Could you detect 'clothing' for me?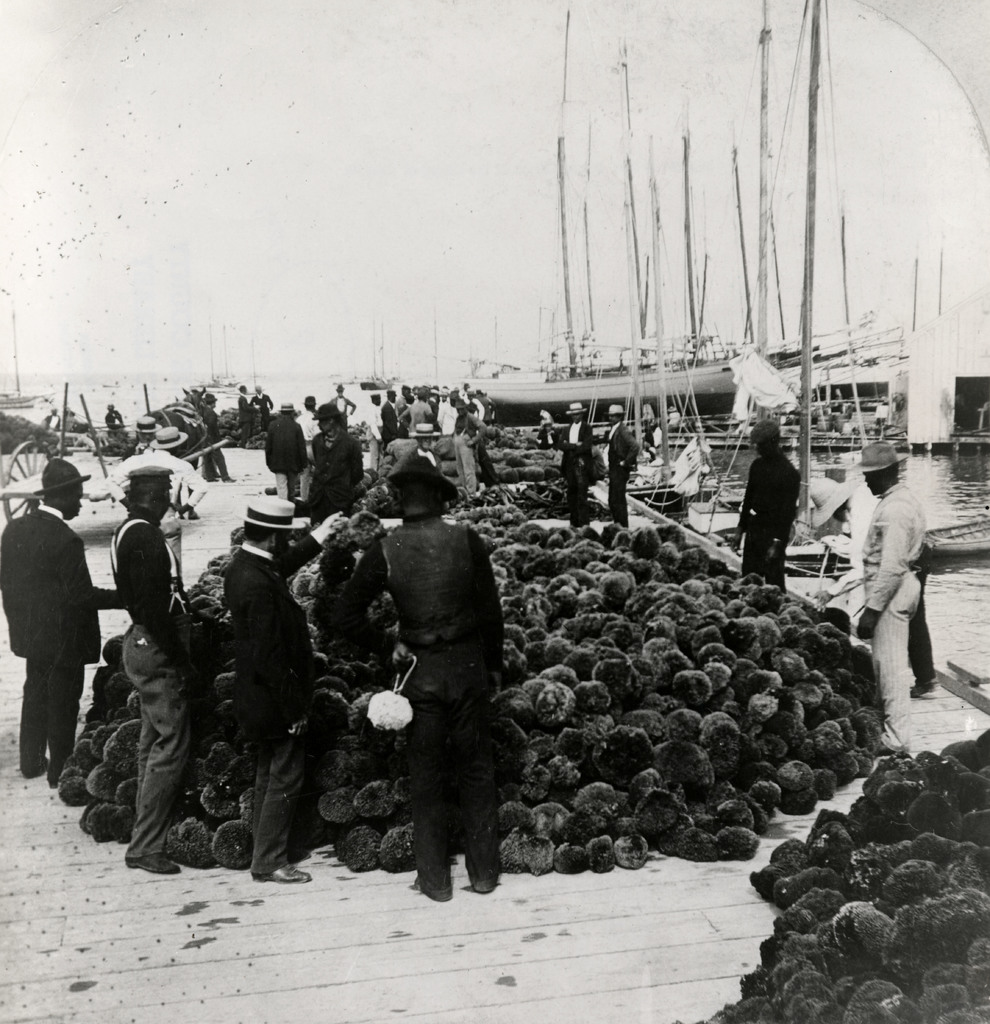
Detection result: <box>40,407,58,435</box>.
